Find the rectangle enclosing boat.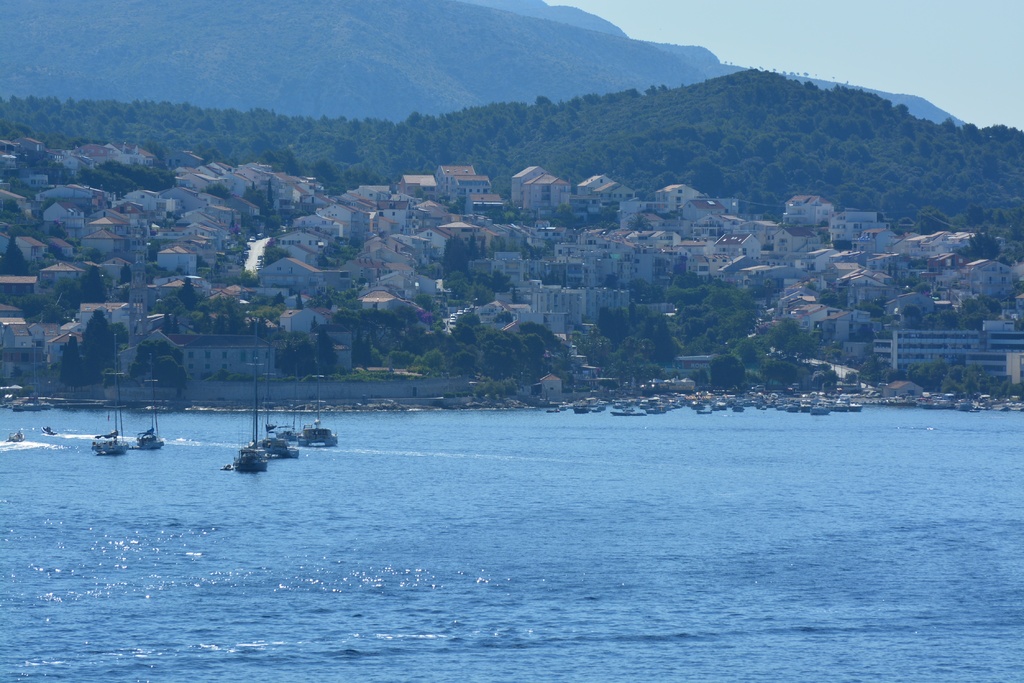
bbox(248, 364, 296, 462).
